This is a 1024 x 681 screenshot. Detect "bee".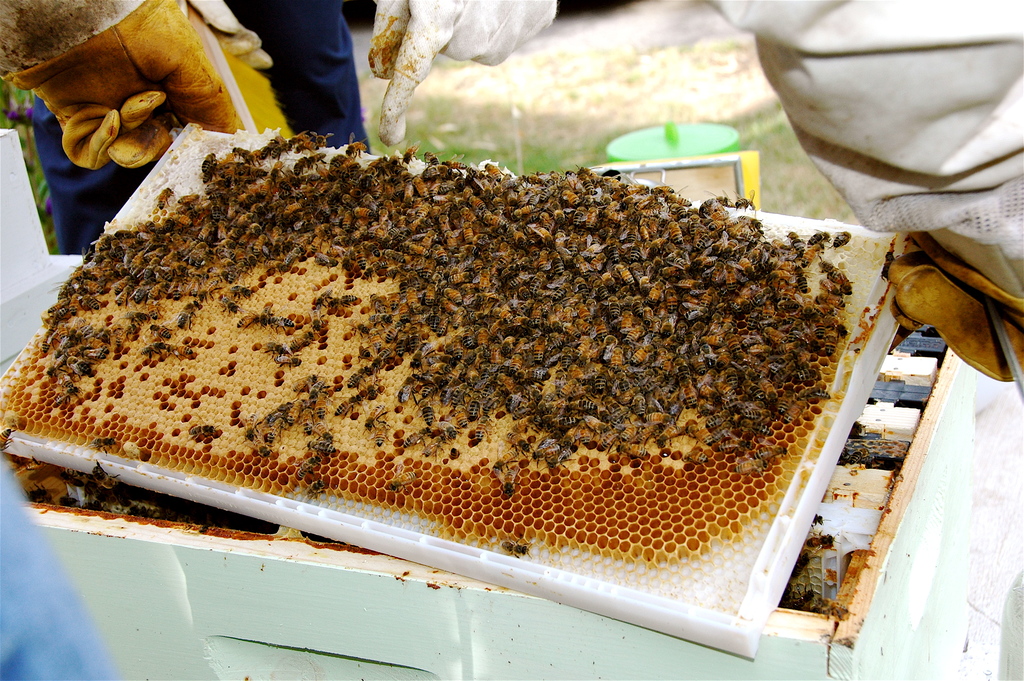
[106, 332, 122, 356].
